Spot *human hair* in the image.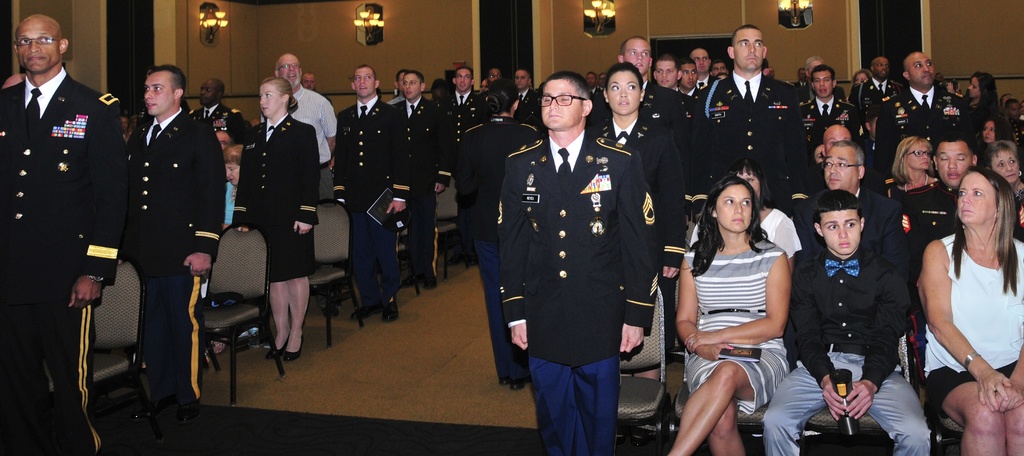
*human hair* found at left=399, top=70, right=406, bottom=79.
